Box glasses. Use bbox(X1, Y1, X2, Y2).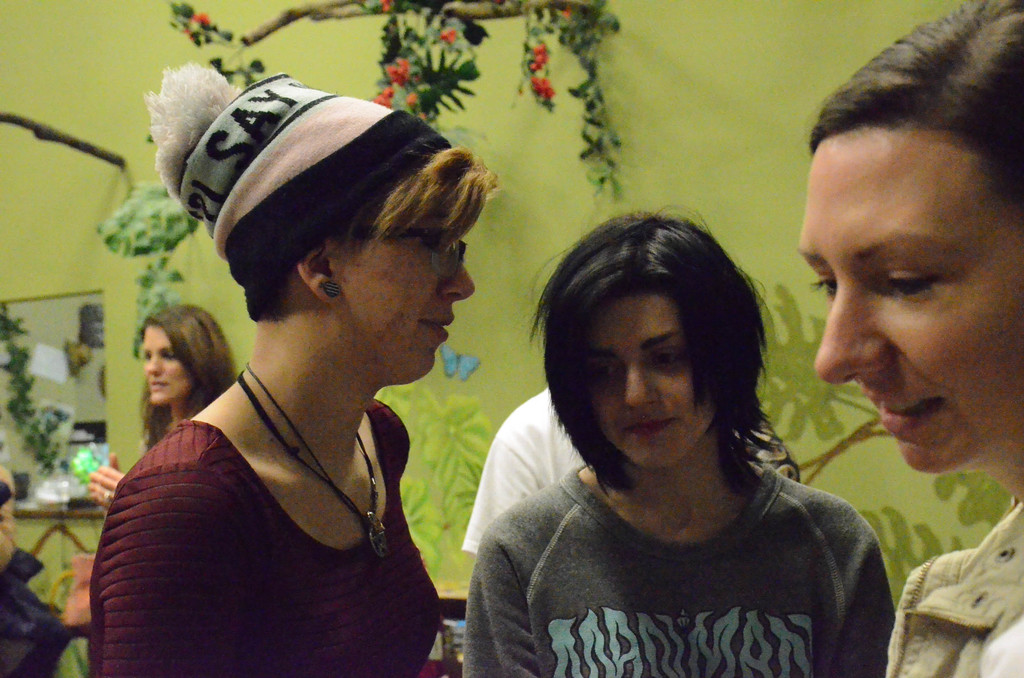
bbox(335, 219, 467, 280).
